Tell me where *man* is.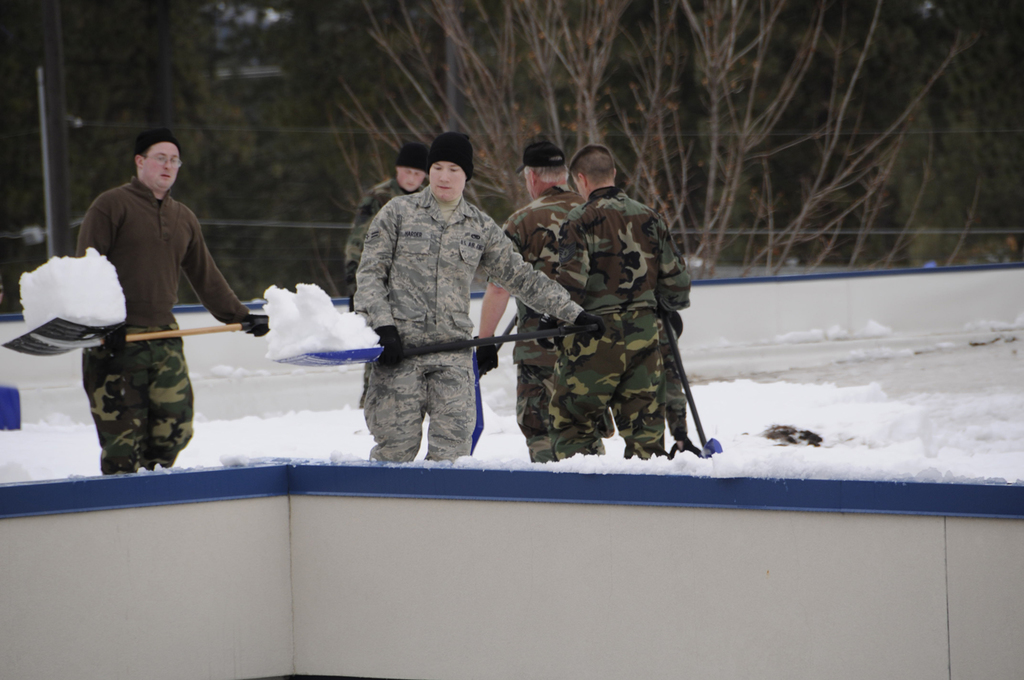
*man* is at pyautogui.locateOnScreen(59, 139, 244, 479).
